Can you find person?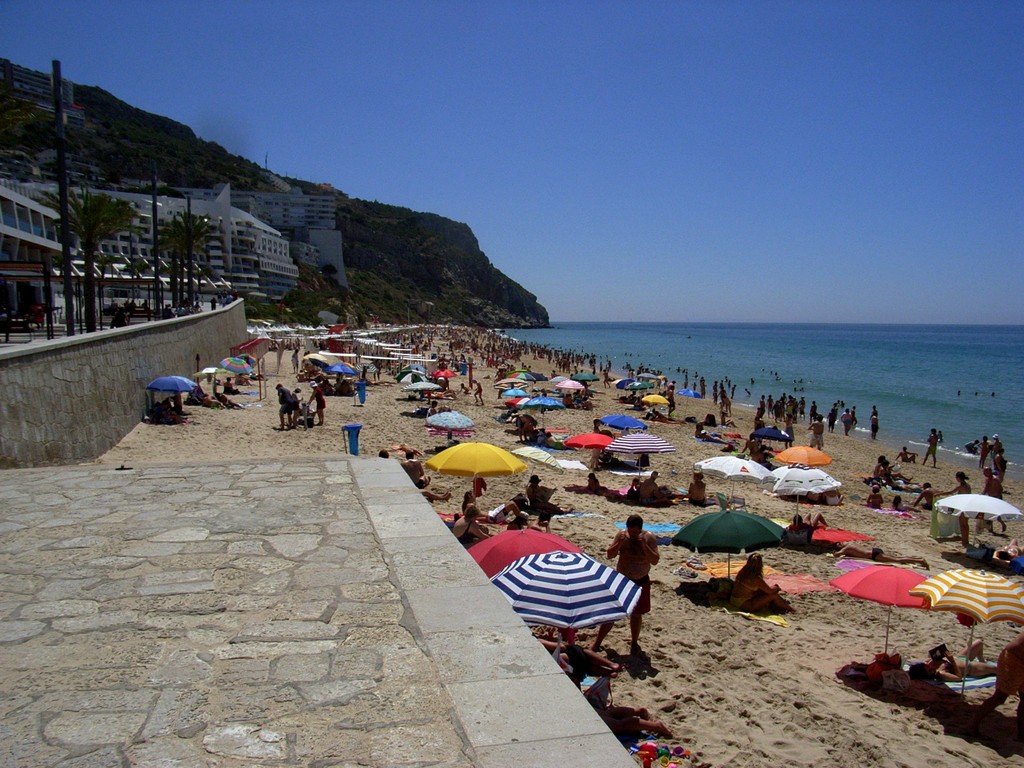
Yes, bounding box: <bbox>980, 630, 1023, 718</bbox>.
